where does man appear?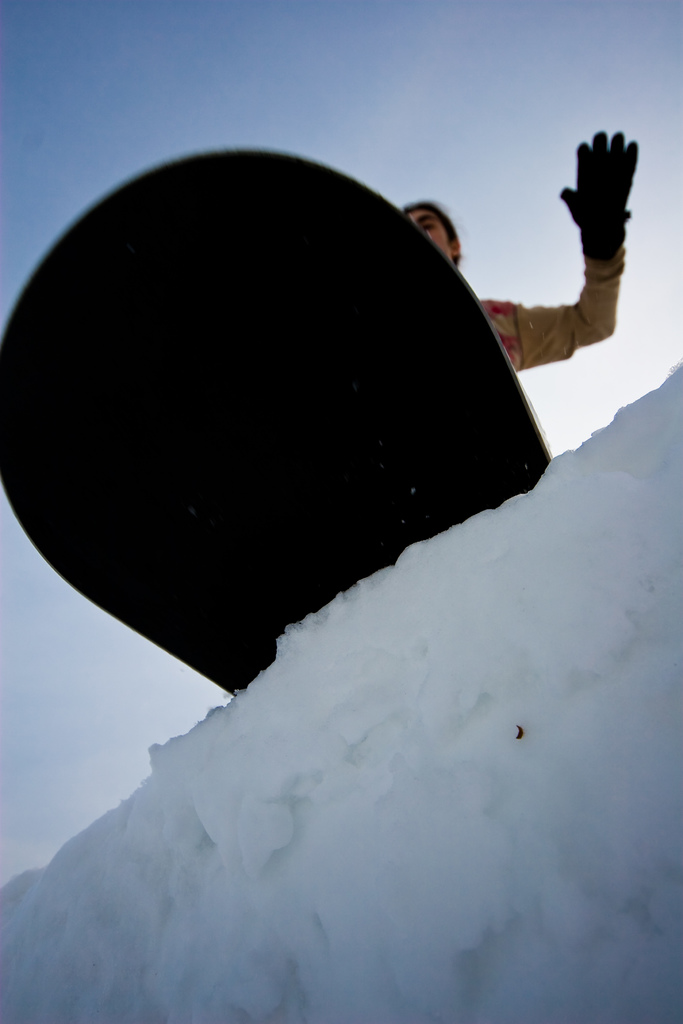
Appears at l=397, t=127, r=639, b=374.
